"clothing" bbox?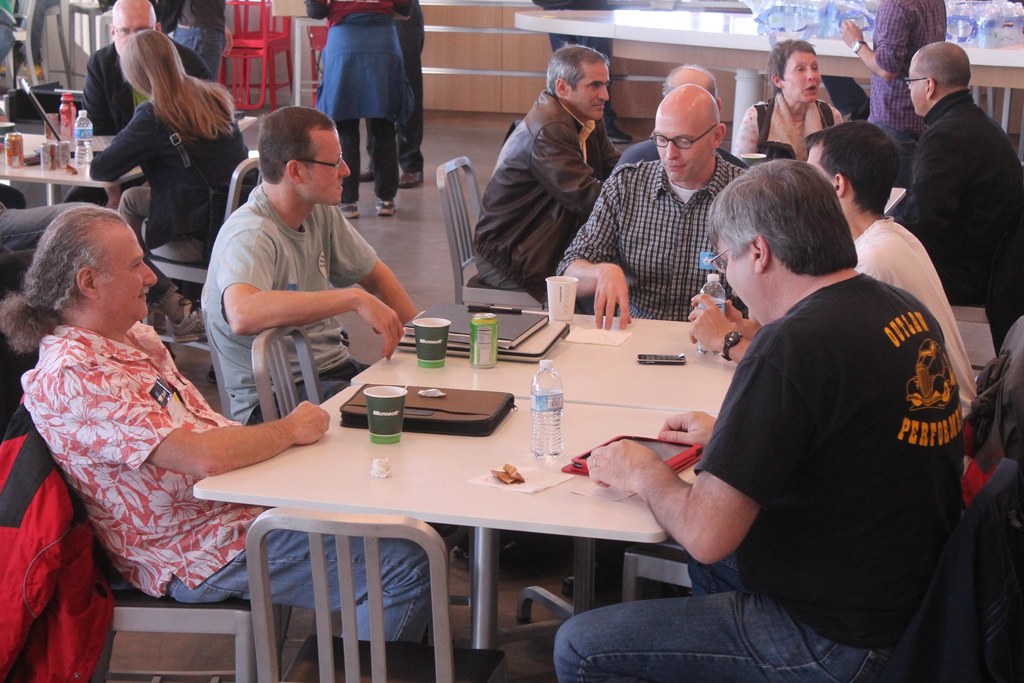
[x1=25, y1=323, x2=444, y2=650]
